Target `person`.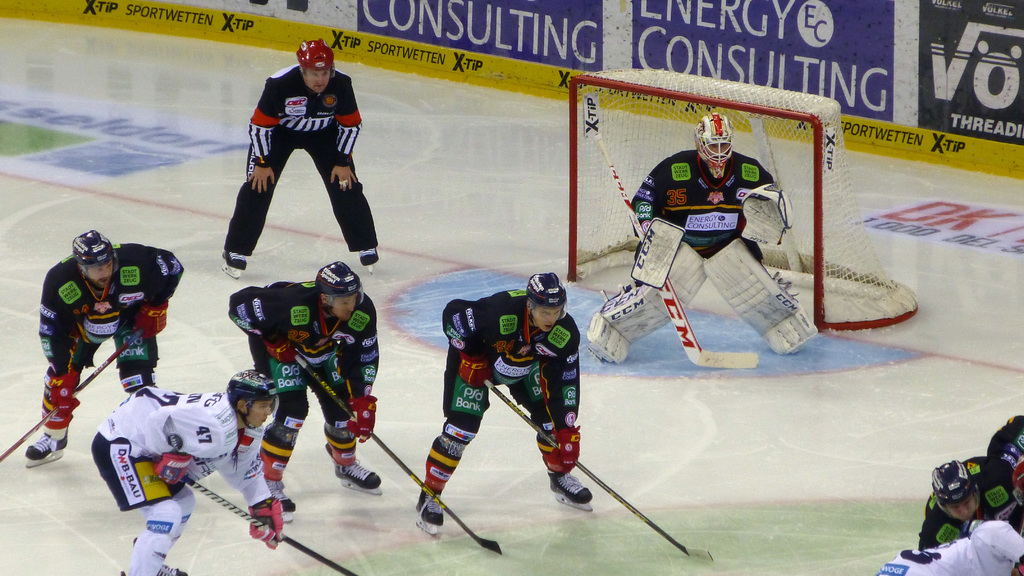
Target region: select_region(223, 35, 363, 289).
